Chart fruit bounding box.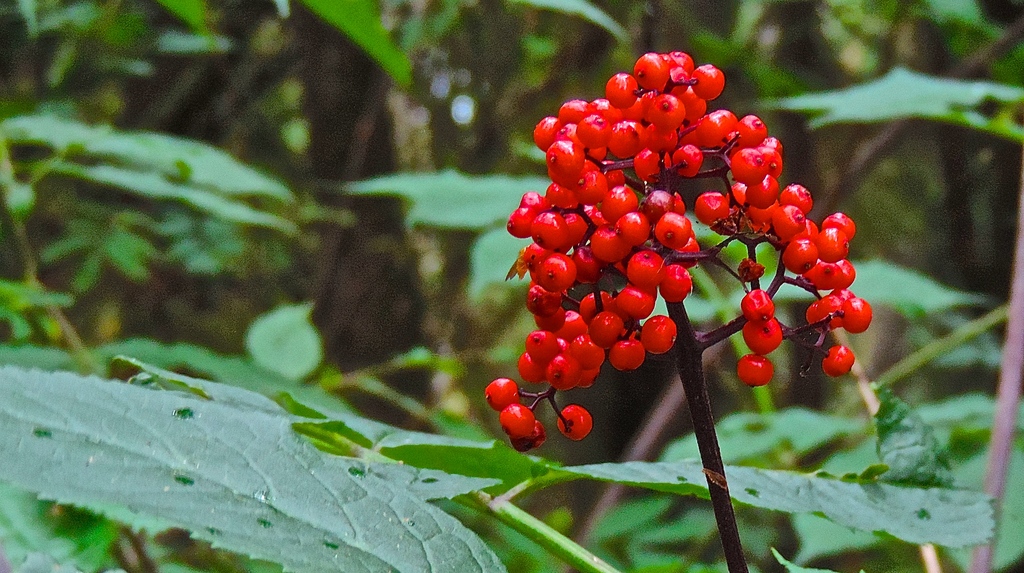
Charted: select_region(557, 406, 591, 440).
